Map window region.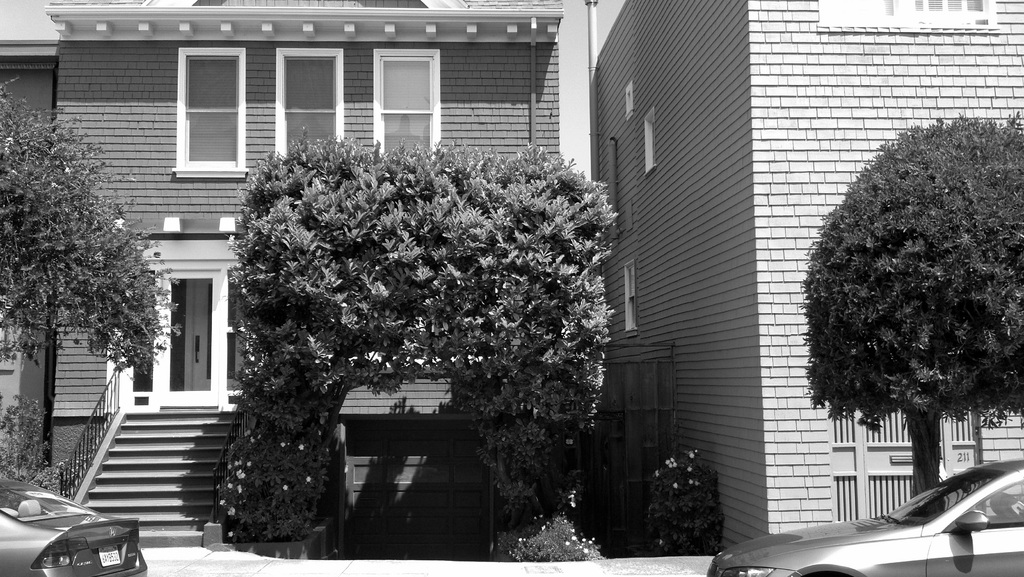
Mapped to 276:47:347:170.
